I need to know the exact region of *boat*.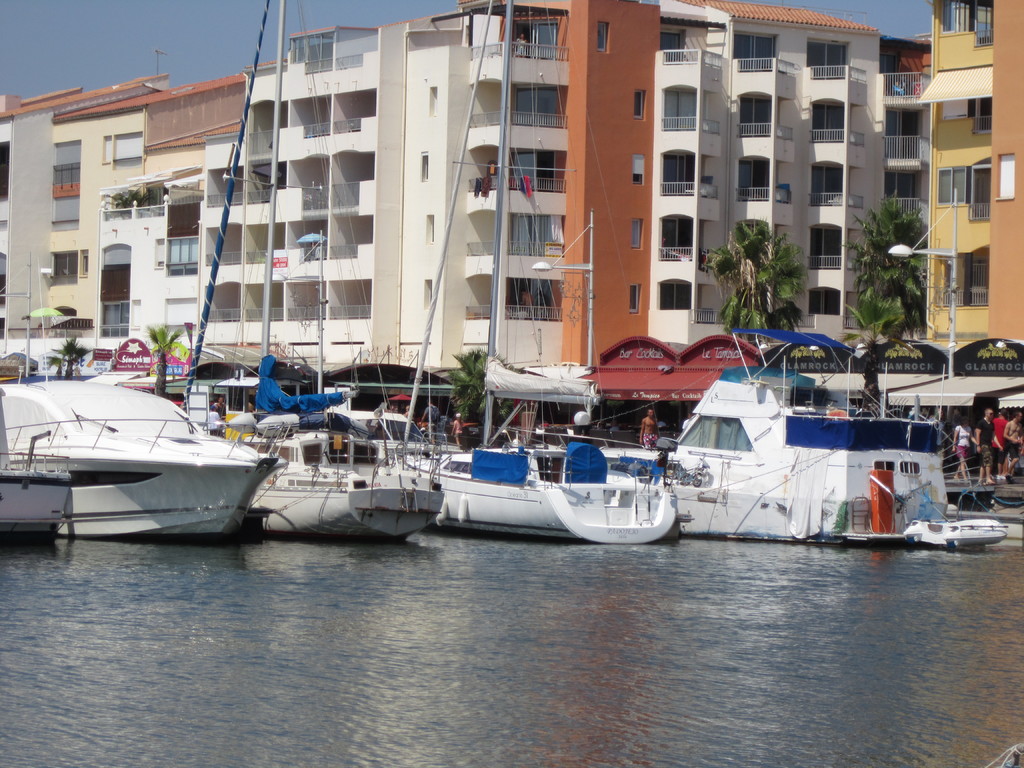
Region: 385 427 680 545.
